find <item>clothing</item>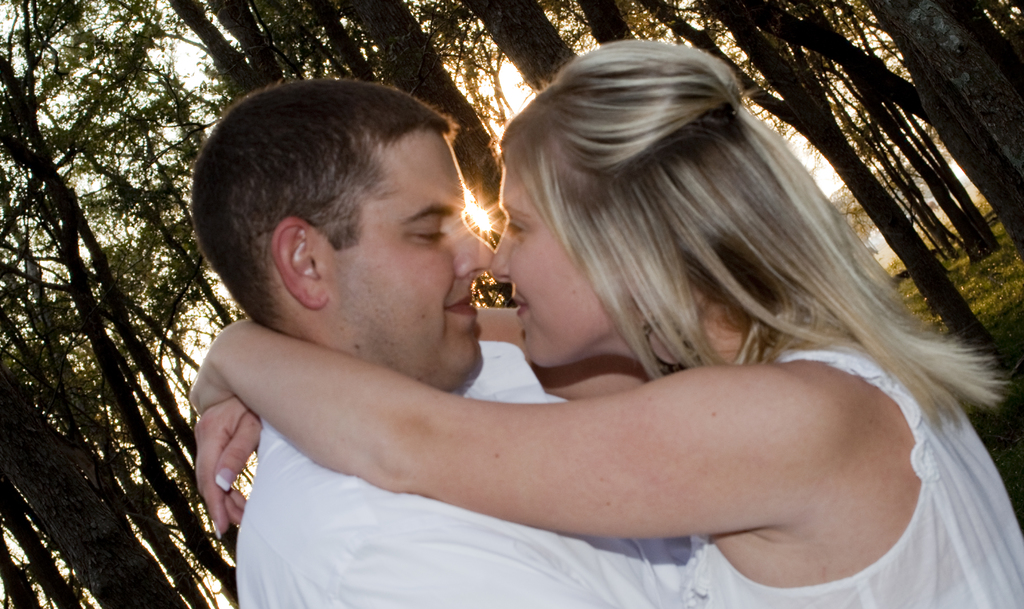
(x1=675, y1=336, x2=1023, y2=608)
